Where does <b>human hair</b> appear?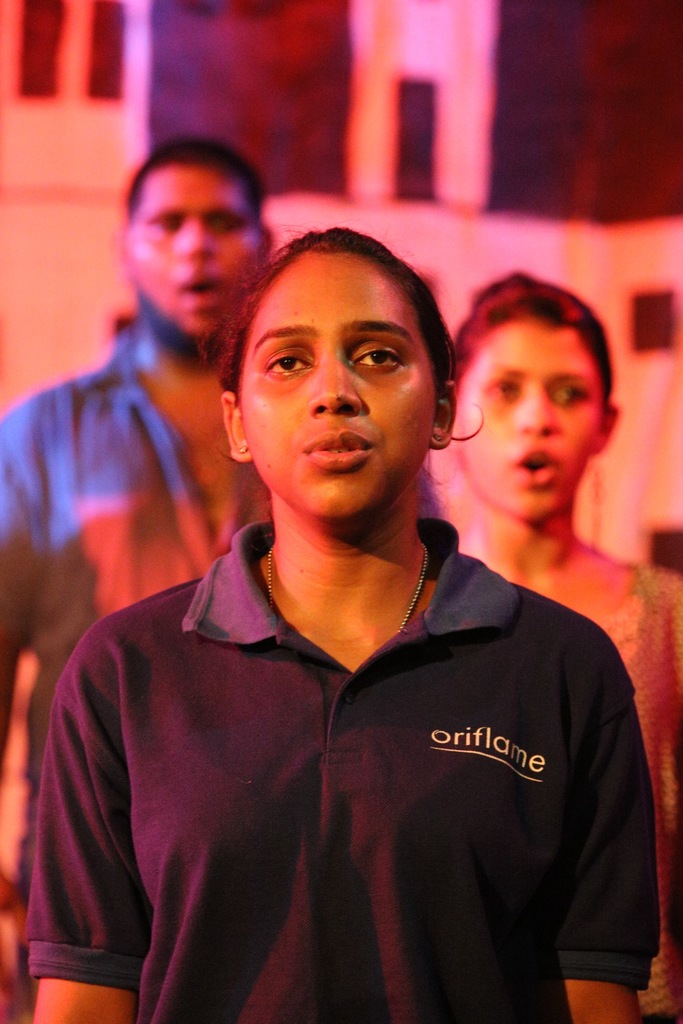
Appears at <region>222, 209, 462, 426</region>.
